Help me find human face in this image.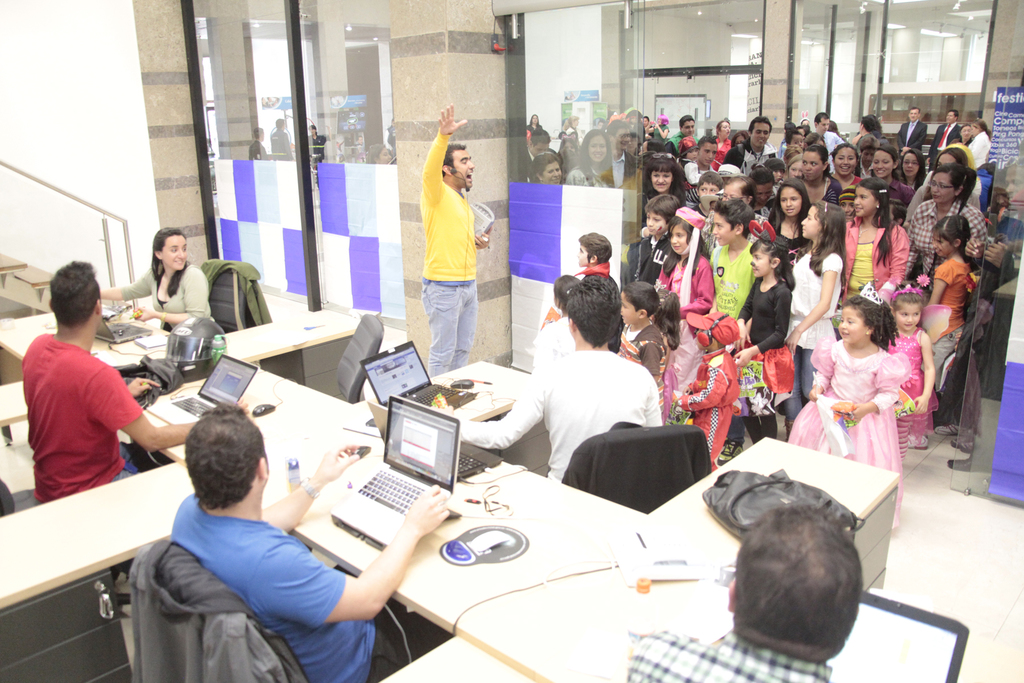
Found it: <region>696, 142, 716, 165</region>.
